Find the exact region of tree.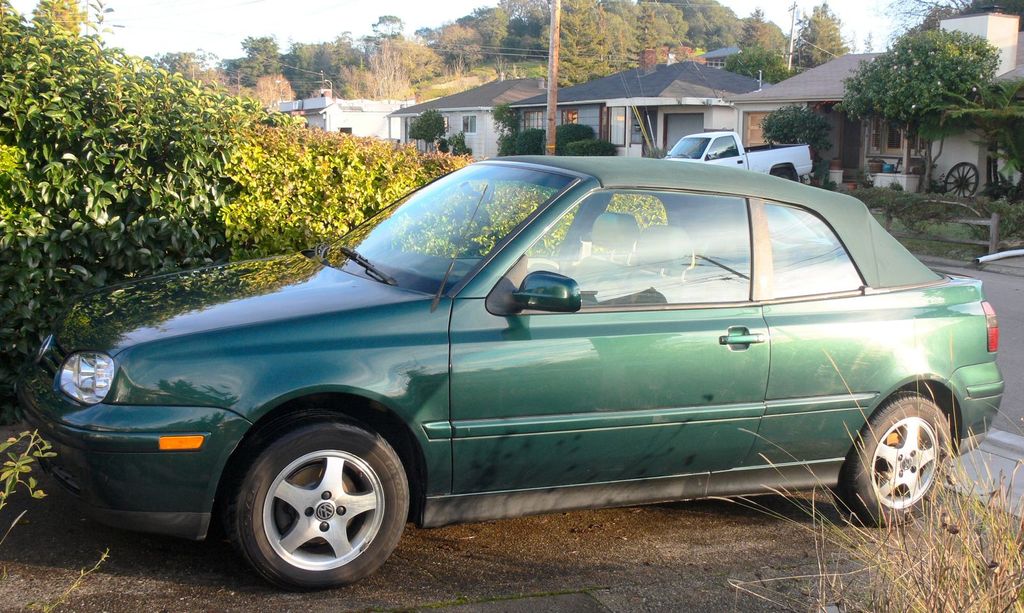
Exact region: [218, 54, 261, 90].
